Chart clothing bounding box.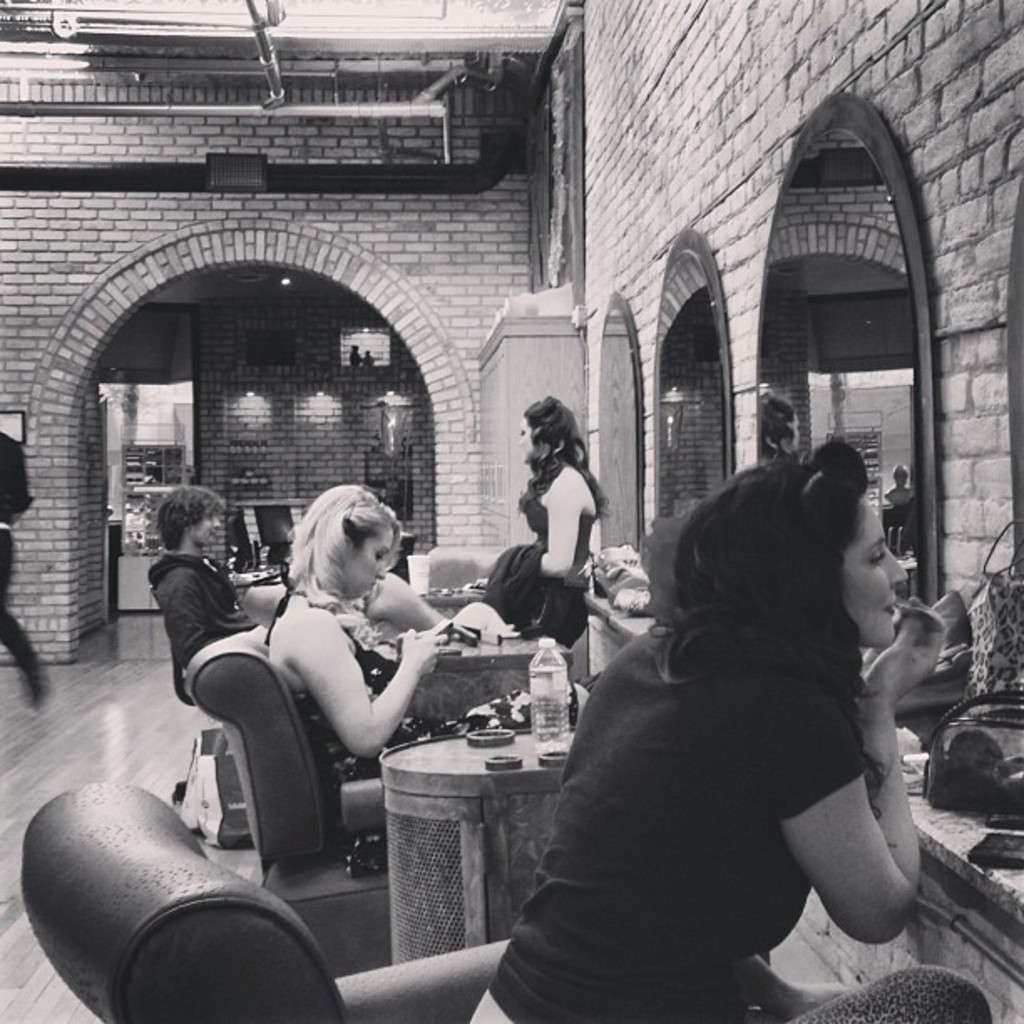
Charted: (left=482, top=450, right=597, bottom=646).
